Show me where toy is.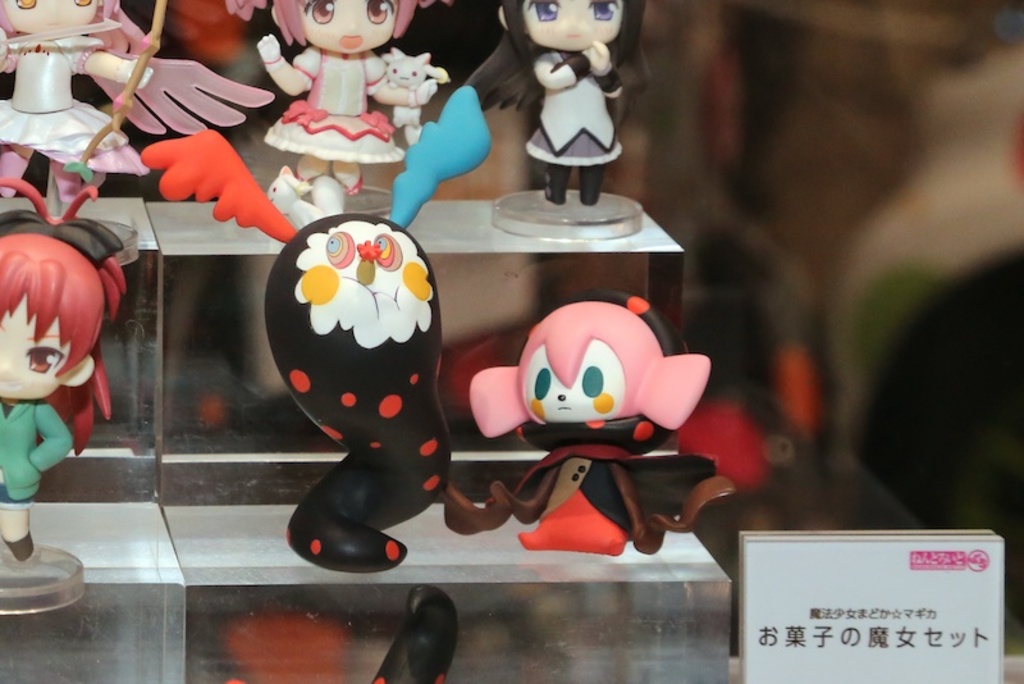
toy is at rect(0, 172, 125, 562).
